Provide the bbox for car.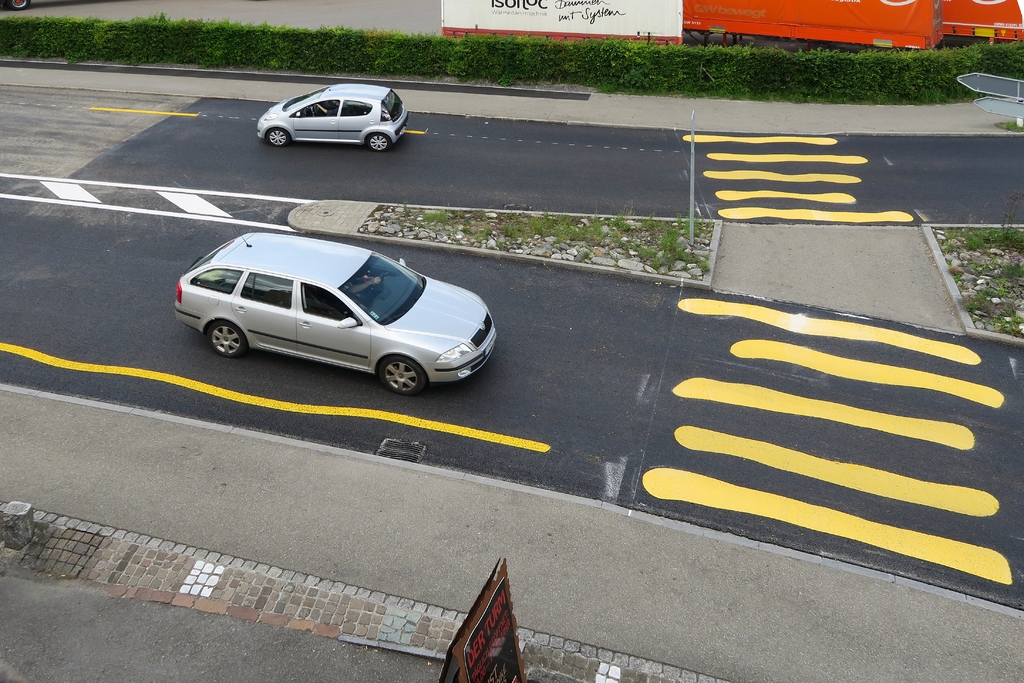
254/83/408/153.
